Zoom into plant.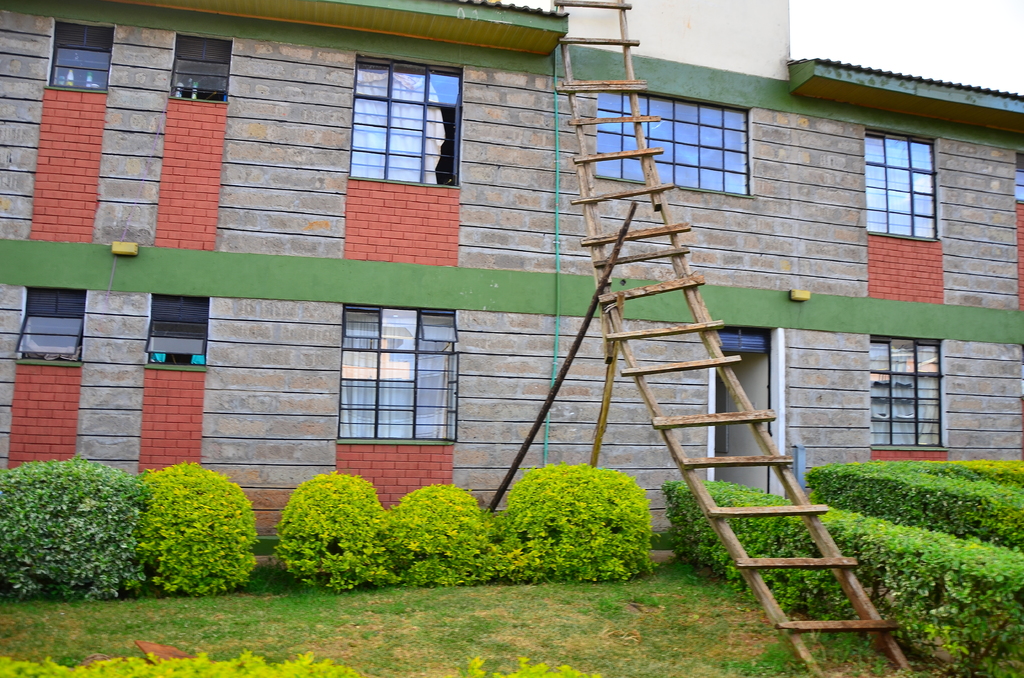
Zoom target: [460,652,588,677].
